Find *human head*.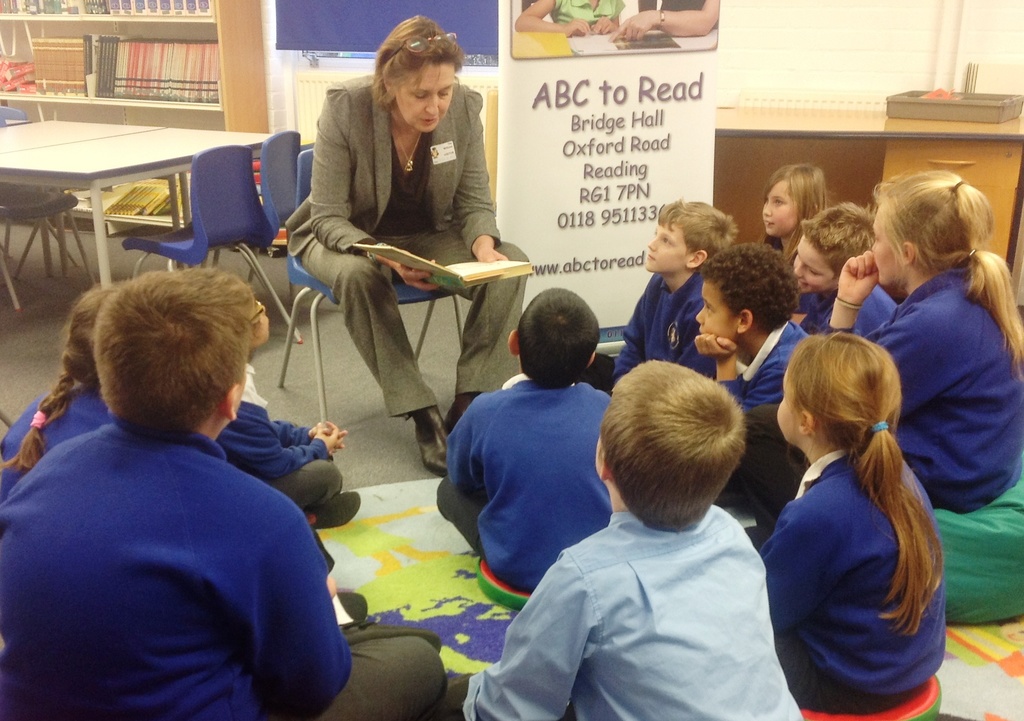
<region>249, 287, 273, 343</region>.
